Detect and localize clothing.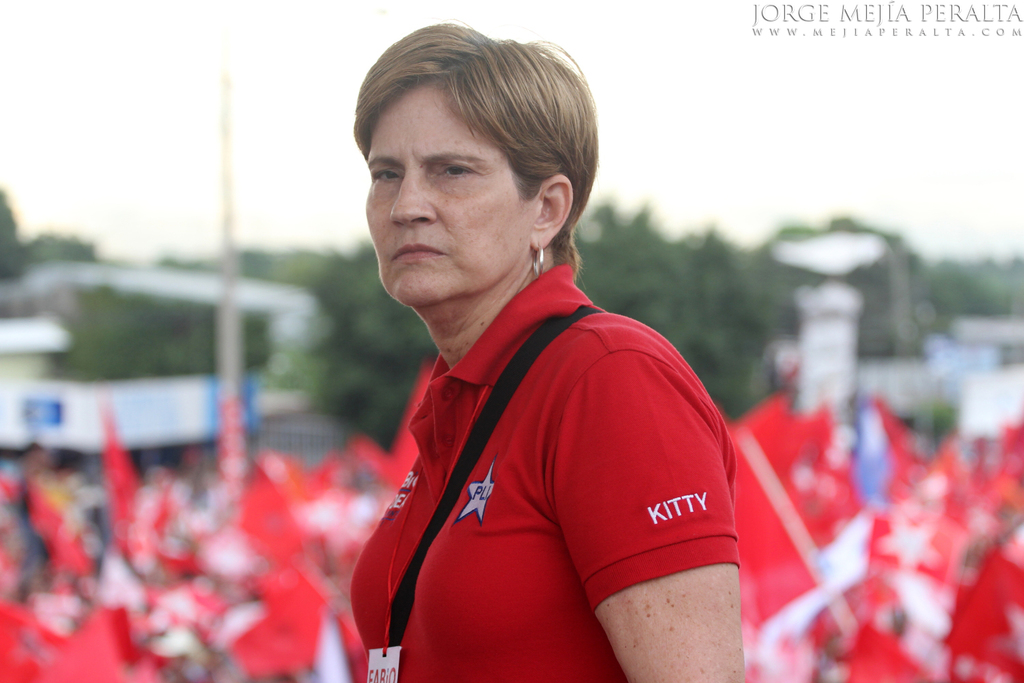
Localized at box=[341, 231, 761, 661].
